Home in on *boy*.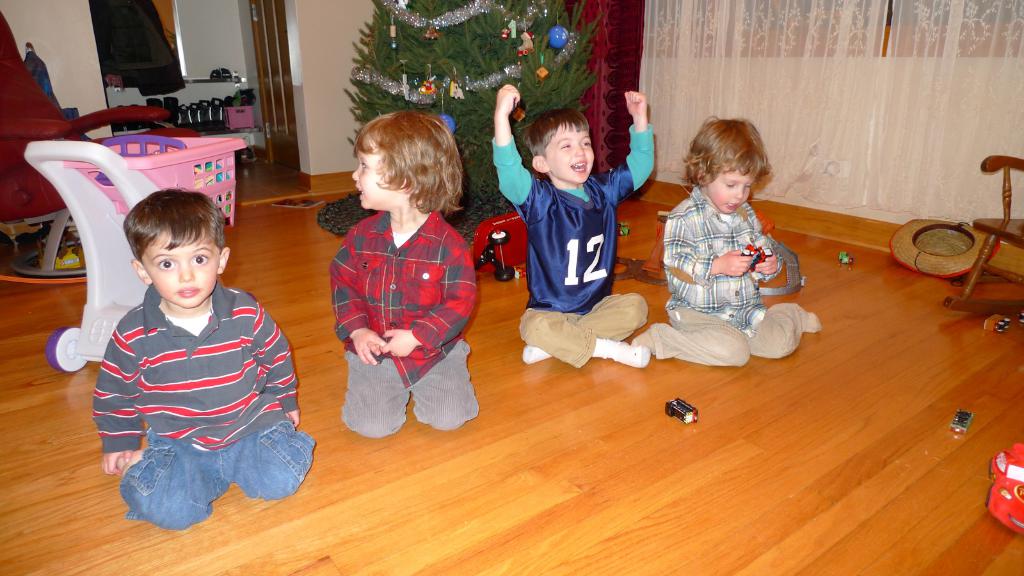
Homed in at region(326, 106, 478, 440).
